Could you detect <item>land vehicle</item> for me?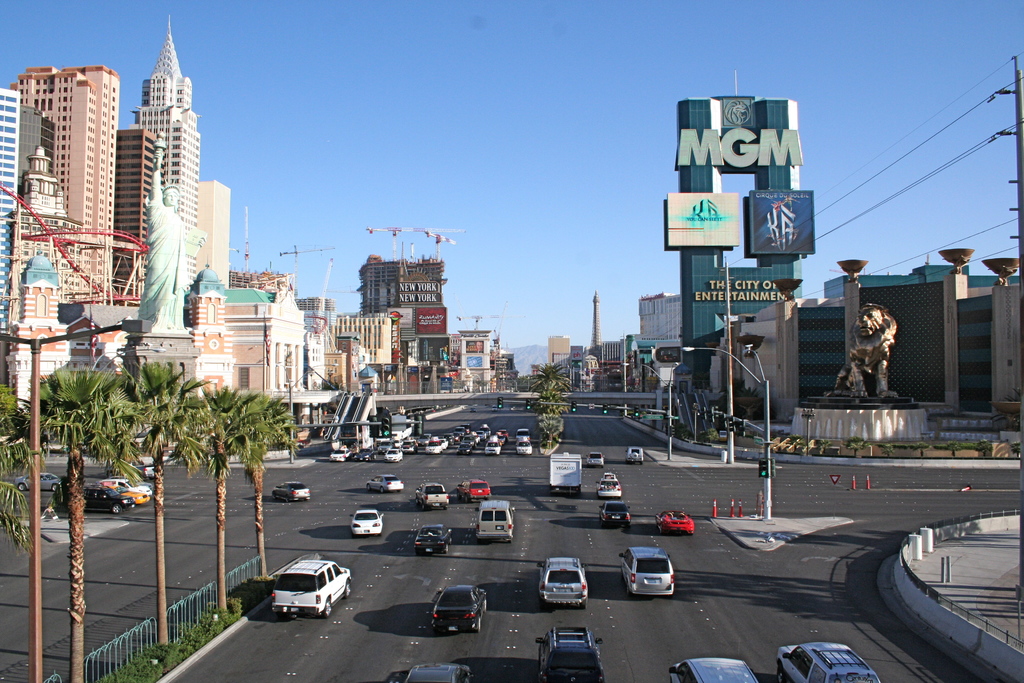
Detection result: x1=589 y1=452 x2=604 y2=463.
